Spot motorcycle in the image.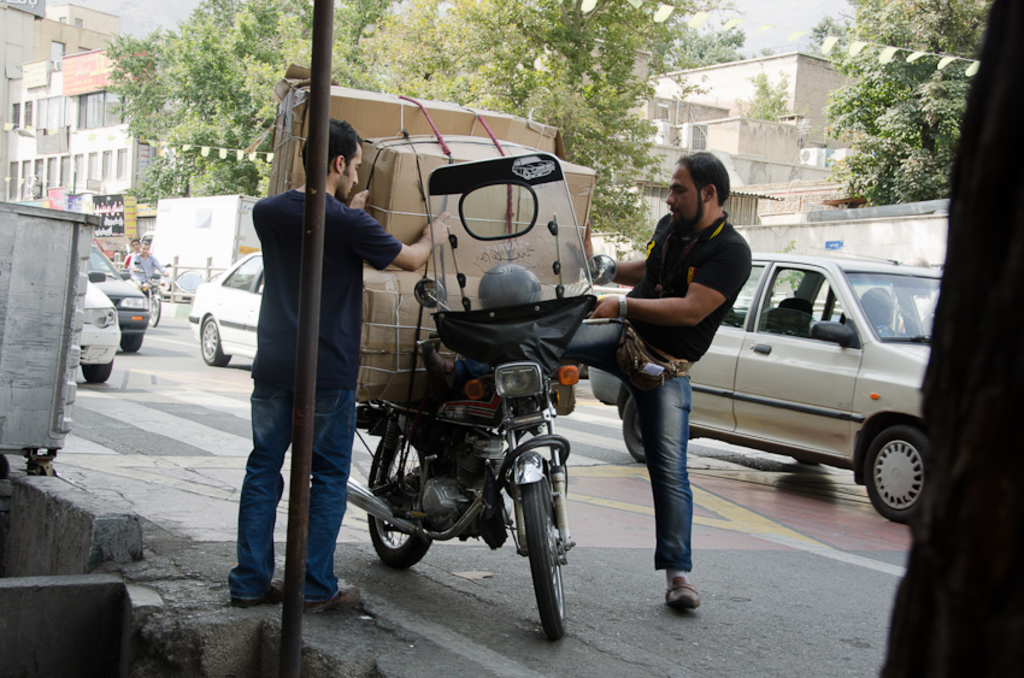
motorcycle found at bbox=(130, 263, 173, 330).
